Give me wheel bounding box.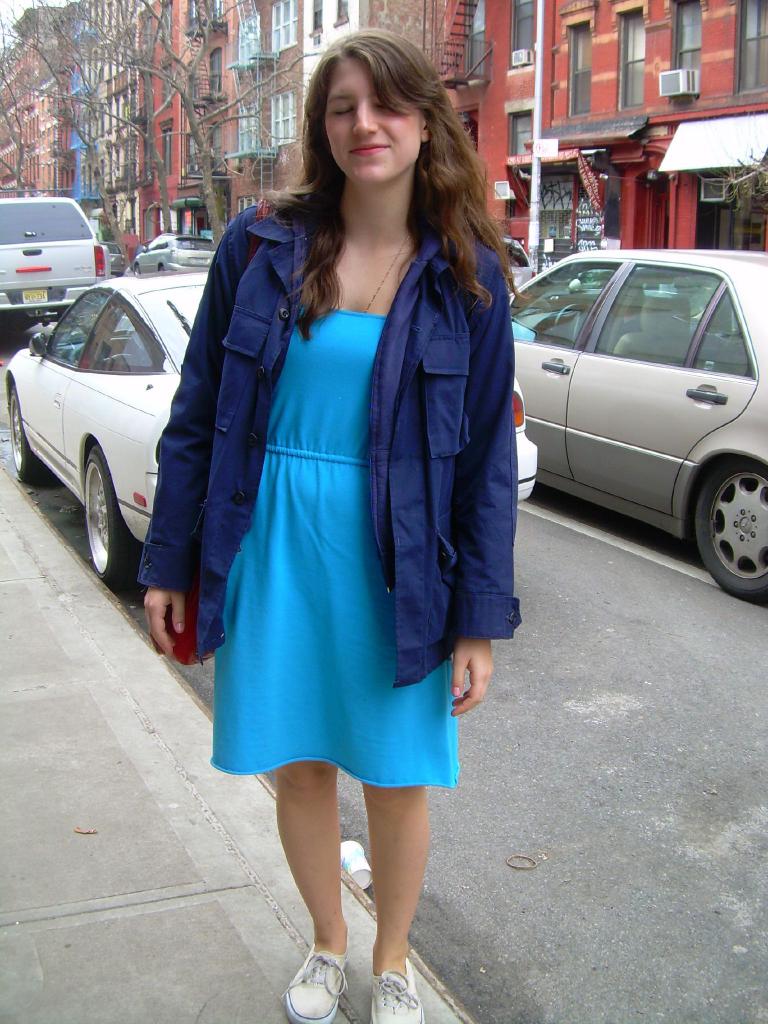
692:463:767:609.
